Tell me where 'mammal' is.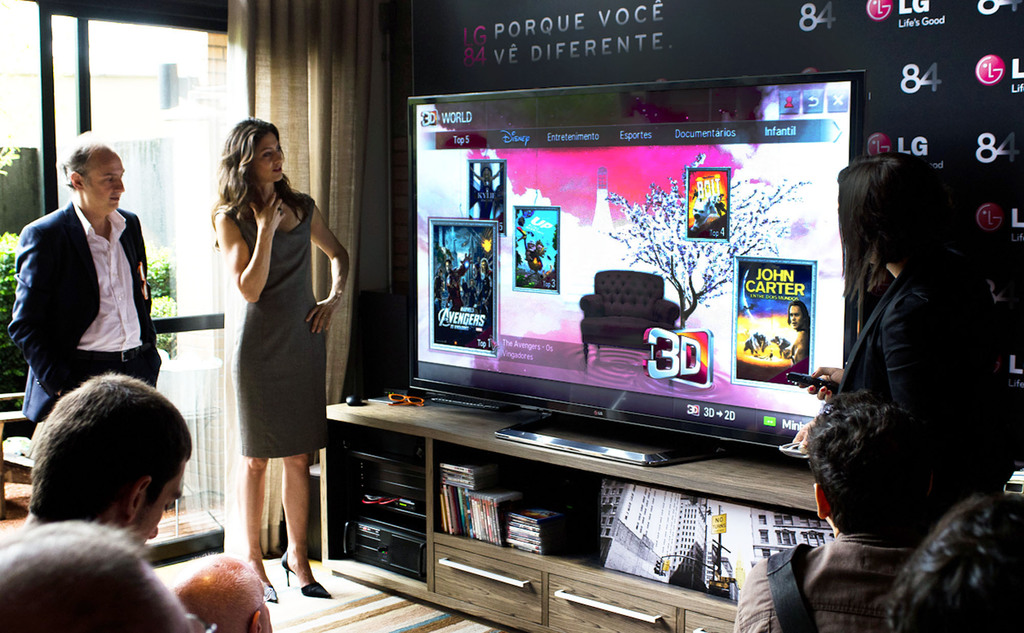
'mammal' is at BBox(0, 516, 221, 632).
